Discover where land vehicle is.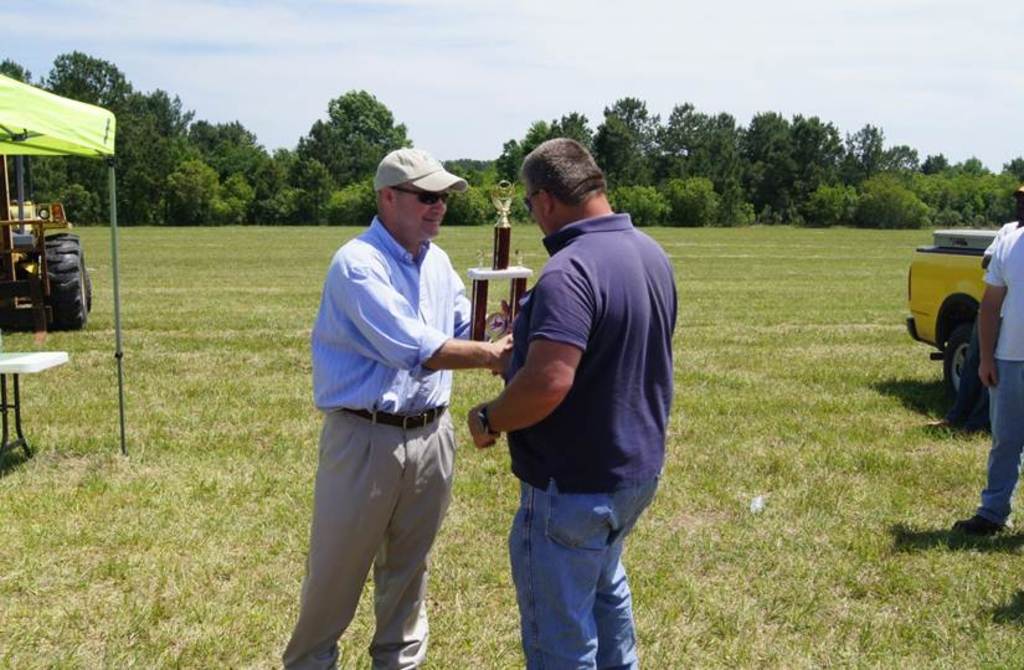
Discovered at rect(917, 207, 1020, 400).
